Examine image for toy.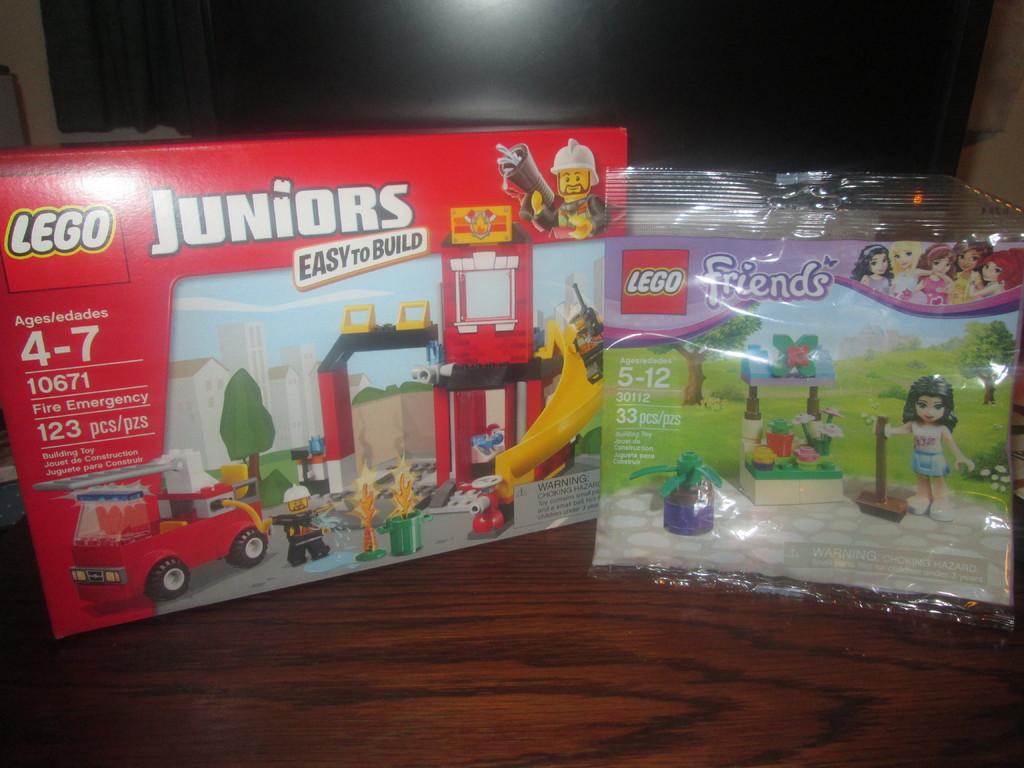
Examination result: 490 143 613 239.
